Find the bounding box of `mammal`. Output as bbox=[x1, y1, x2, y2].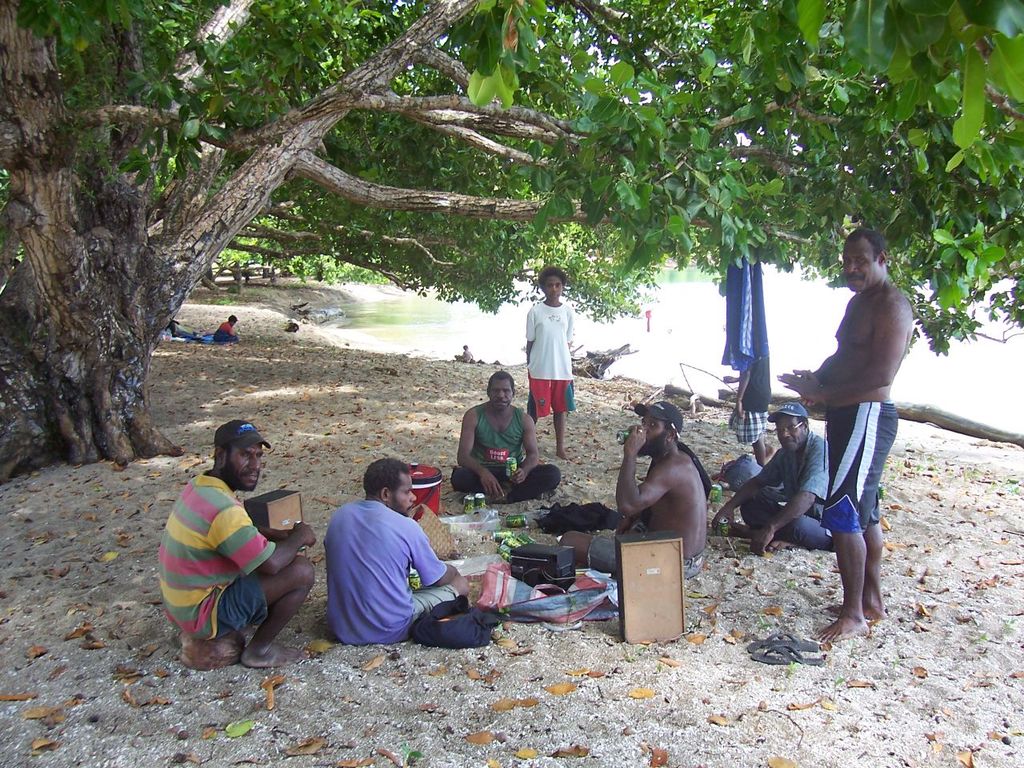
bbox=[449, 365, 562, 502].
